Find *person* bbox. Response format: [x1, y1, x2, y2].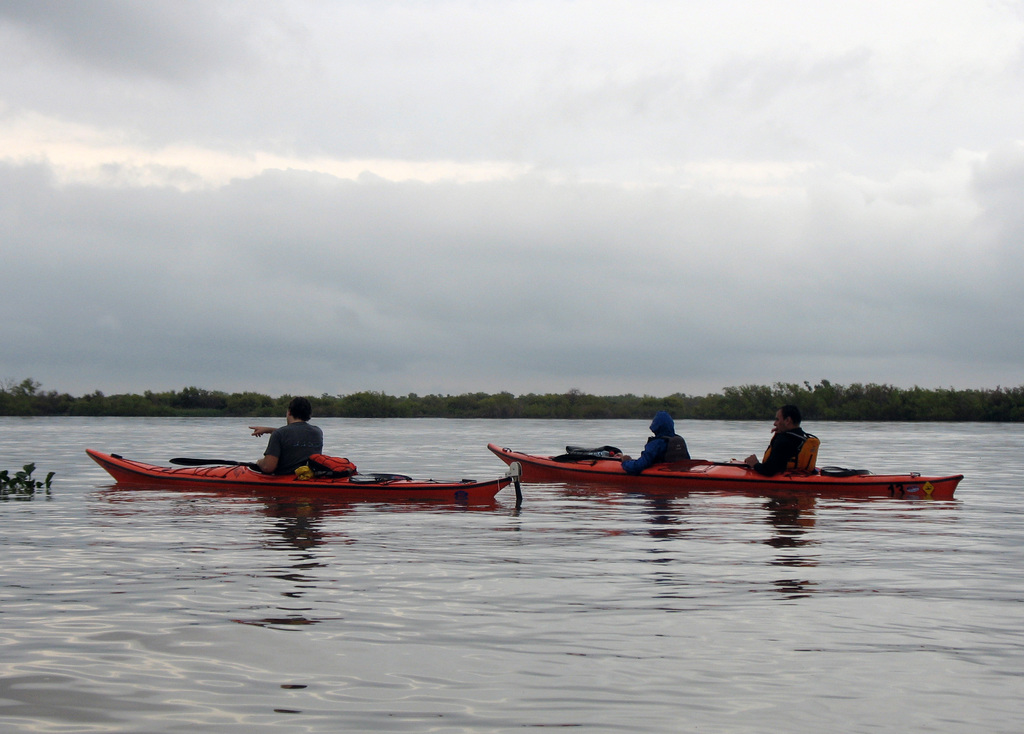
[616, 410, 694, 474].
